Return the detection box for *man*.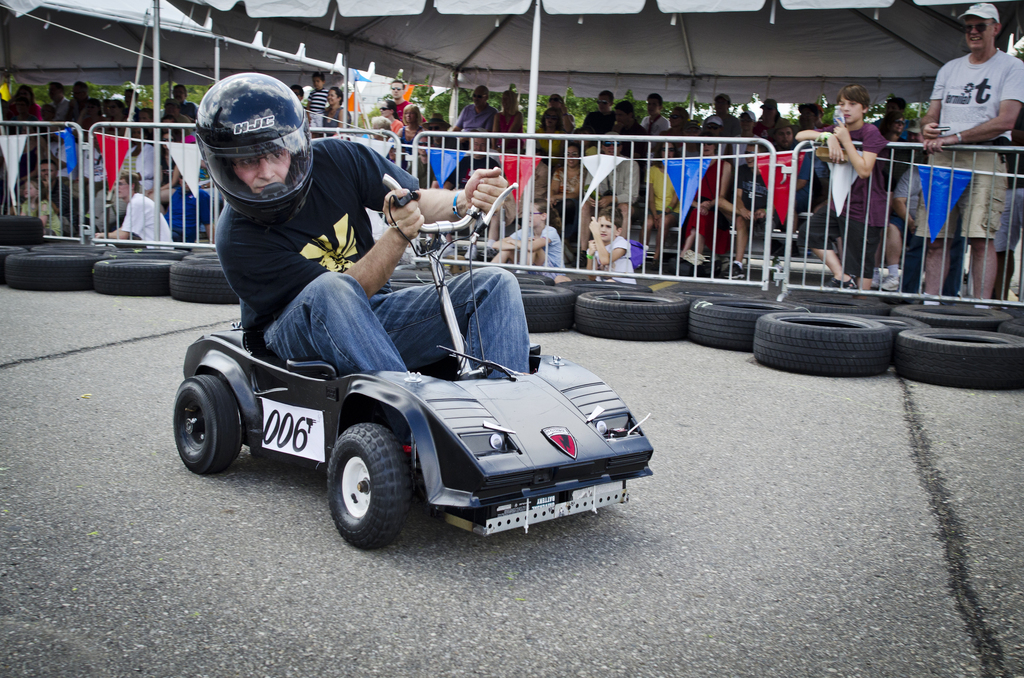
(920,0,1022,306).
